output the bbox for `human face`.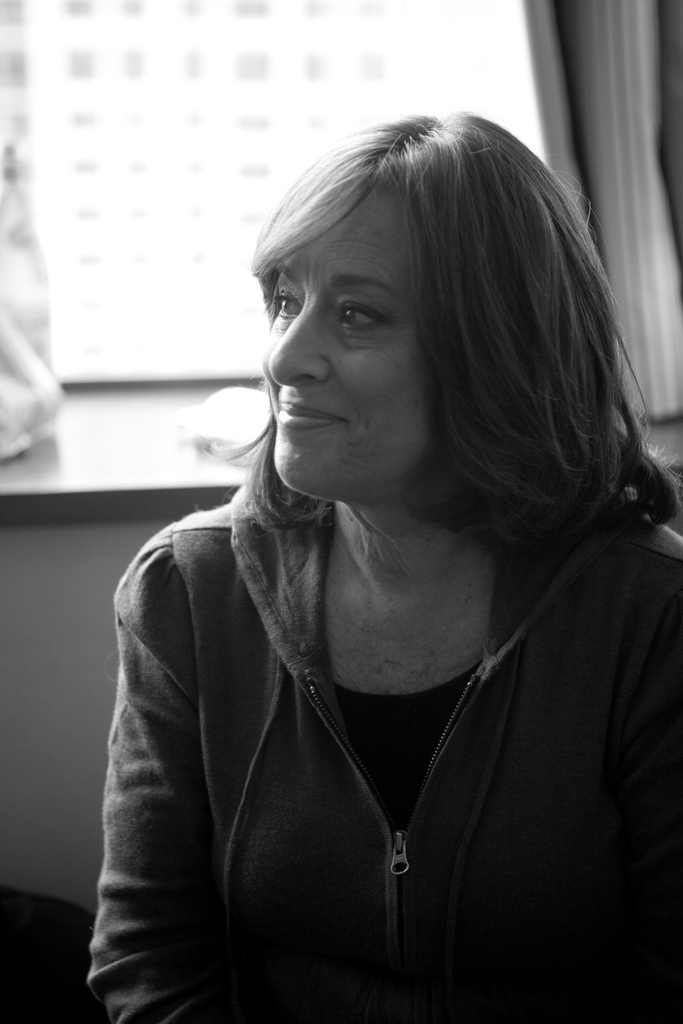
box(262, 171, 453, 489).
